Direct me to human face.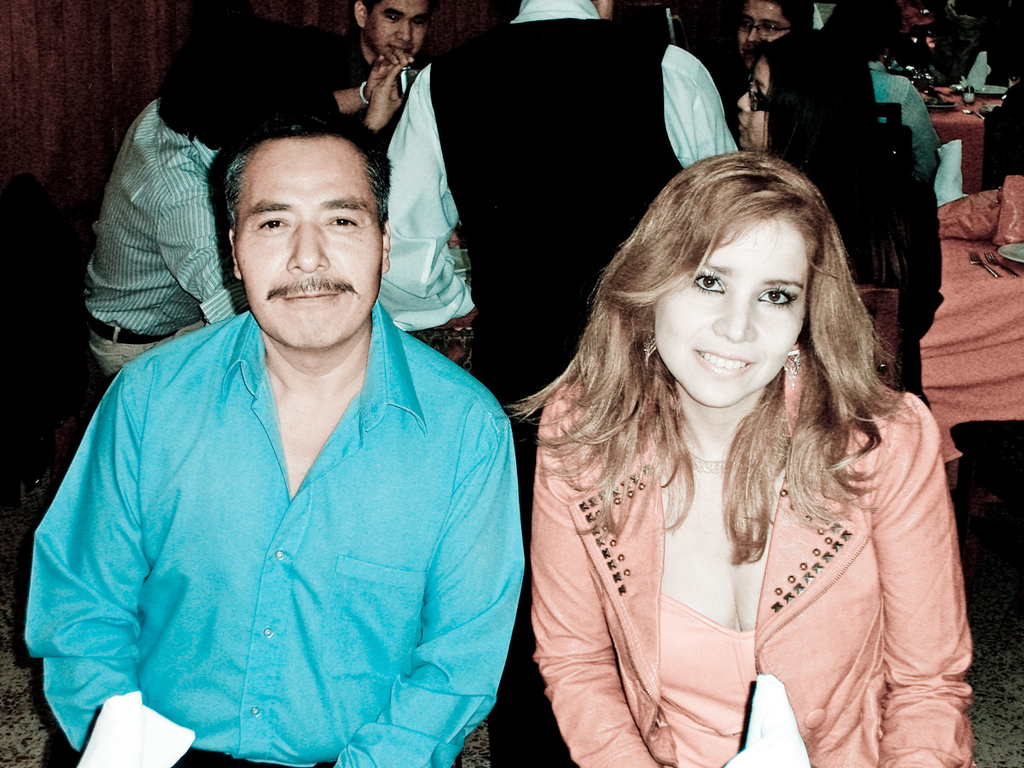
Direction: crop(236, 137, 381, 349).
